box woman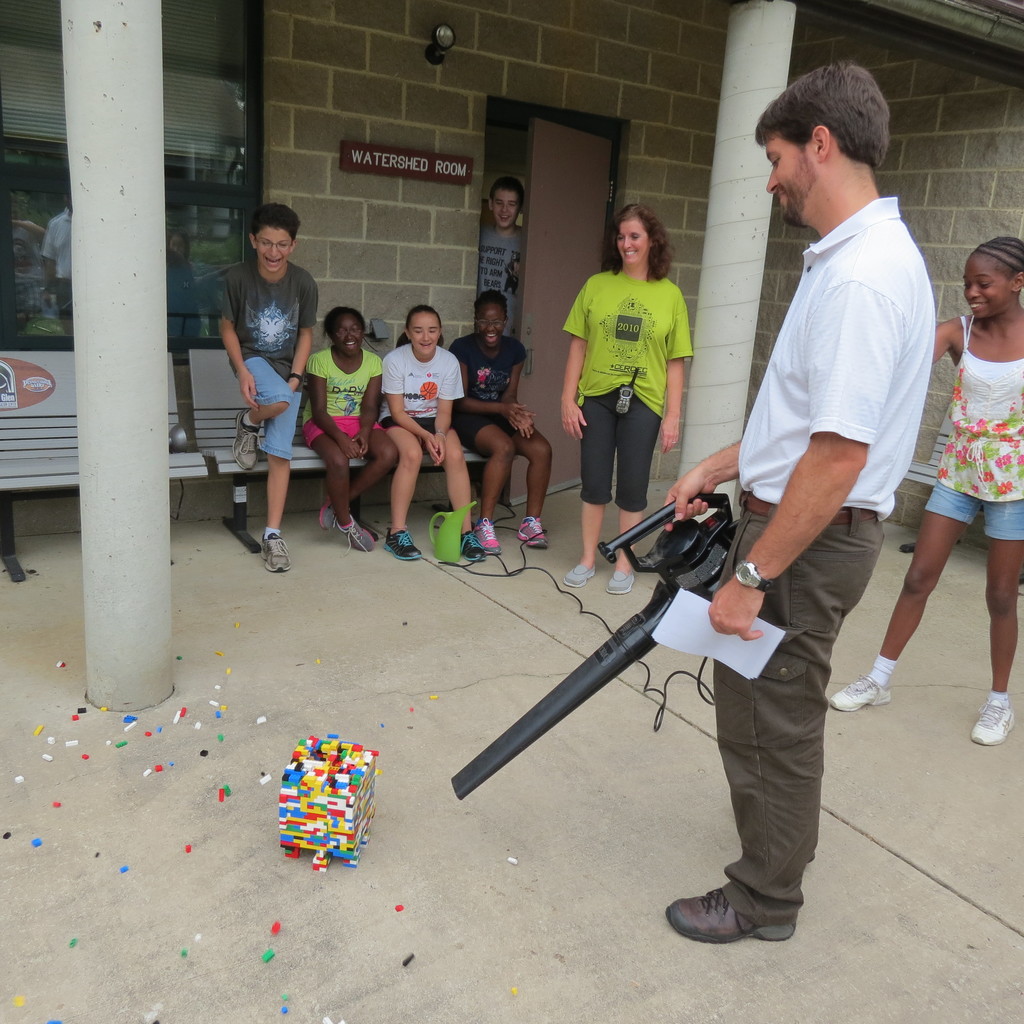
375/301/478/574
